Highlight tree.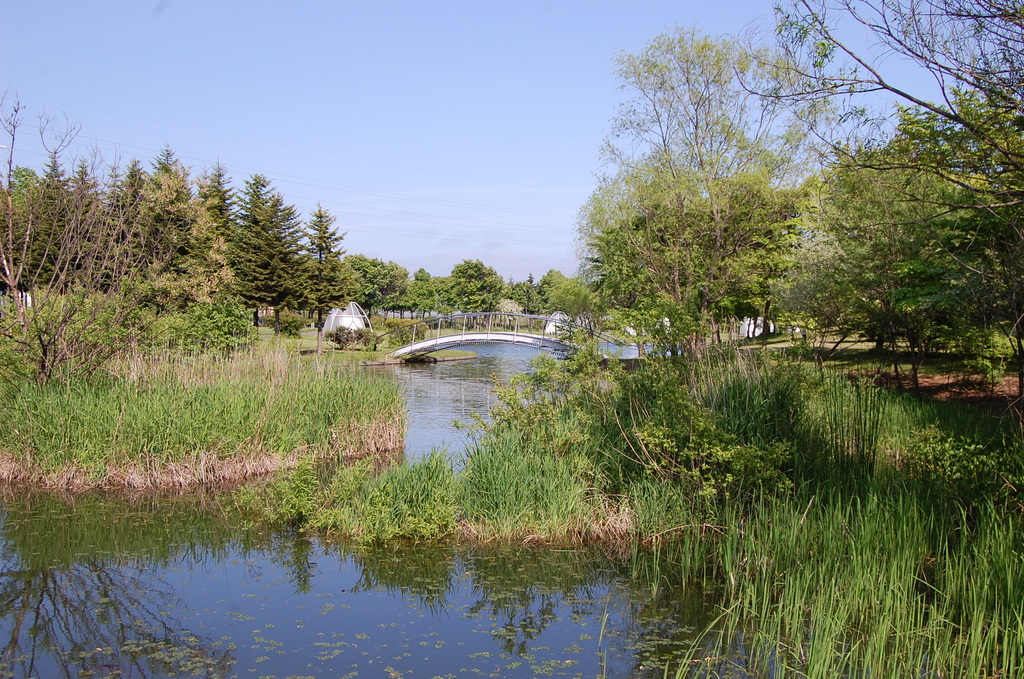
Highlighted region: (726,0,1023,399).
